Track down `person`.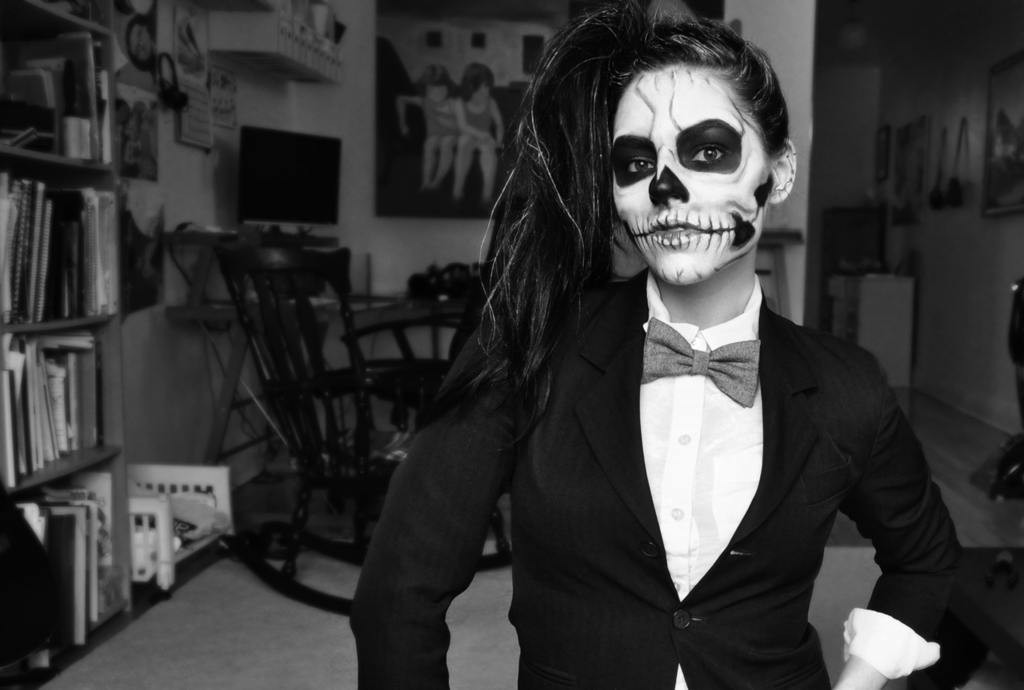
Tracked to (346,0,962,689).
